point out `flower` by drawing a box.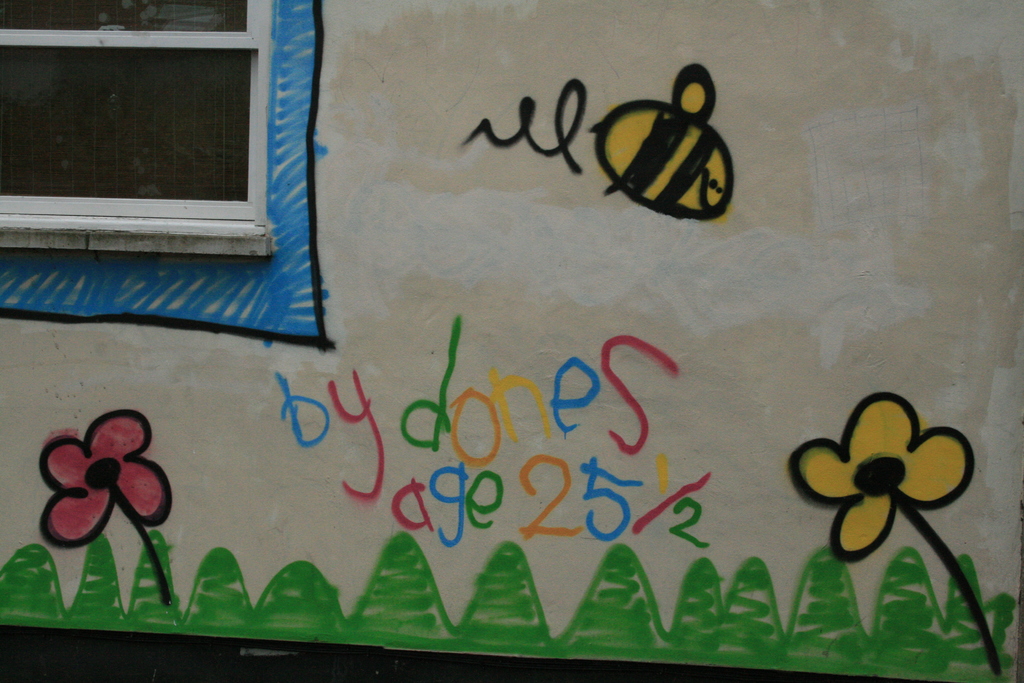
Rect(790, 386, 983, 565).
